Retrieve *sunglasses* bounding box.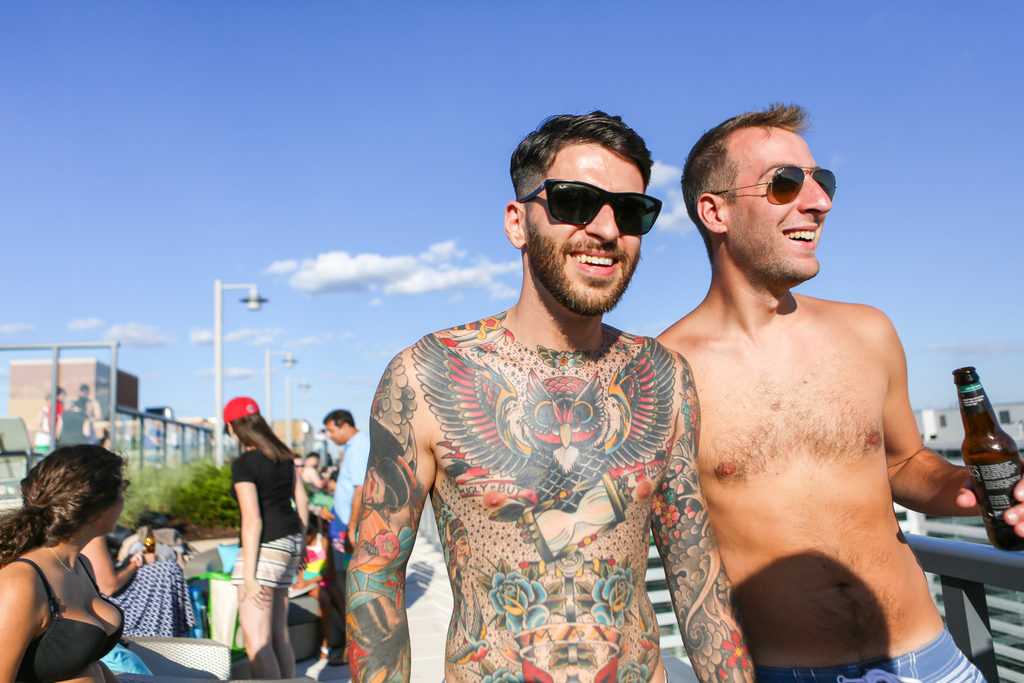
Bounding box: 517,179,662,235.
